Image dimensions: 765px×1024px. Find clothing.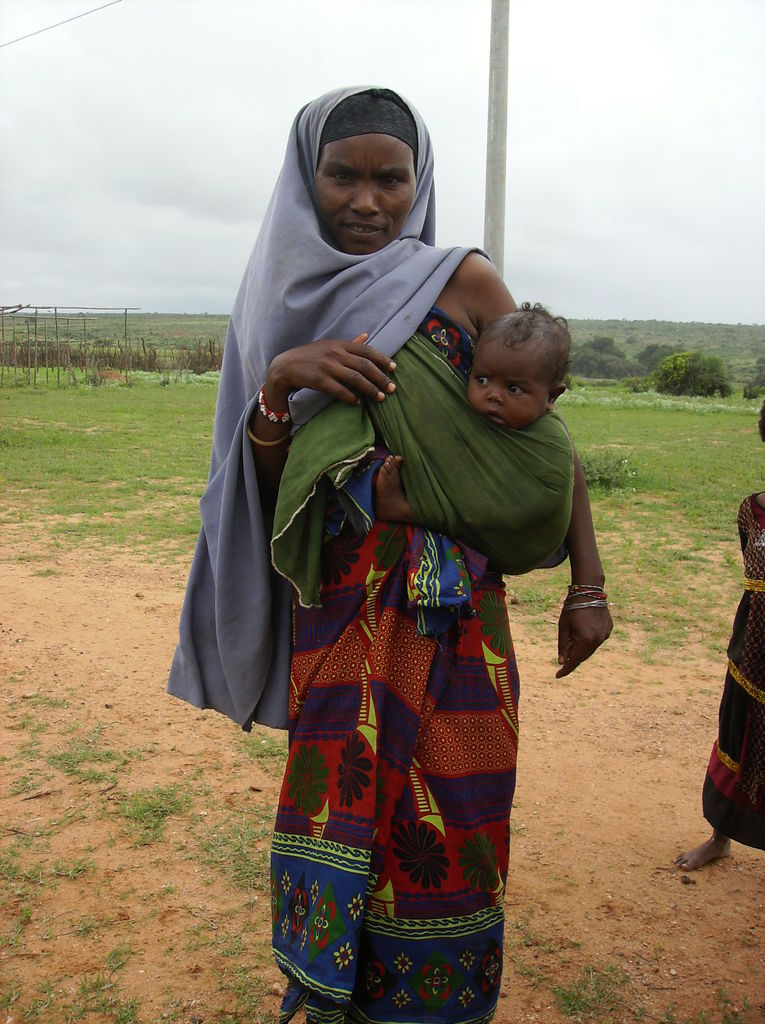
bbox=(693, 477, 764, 851).
